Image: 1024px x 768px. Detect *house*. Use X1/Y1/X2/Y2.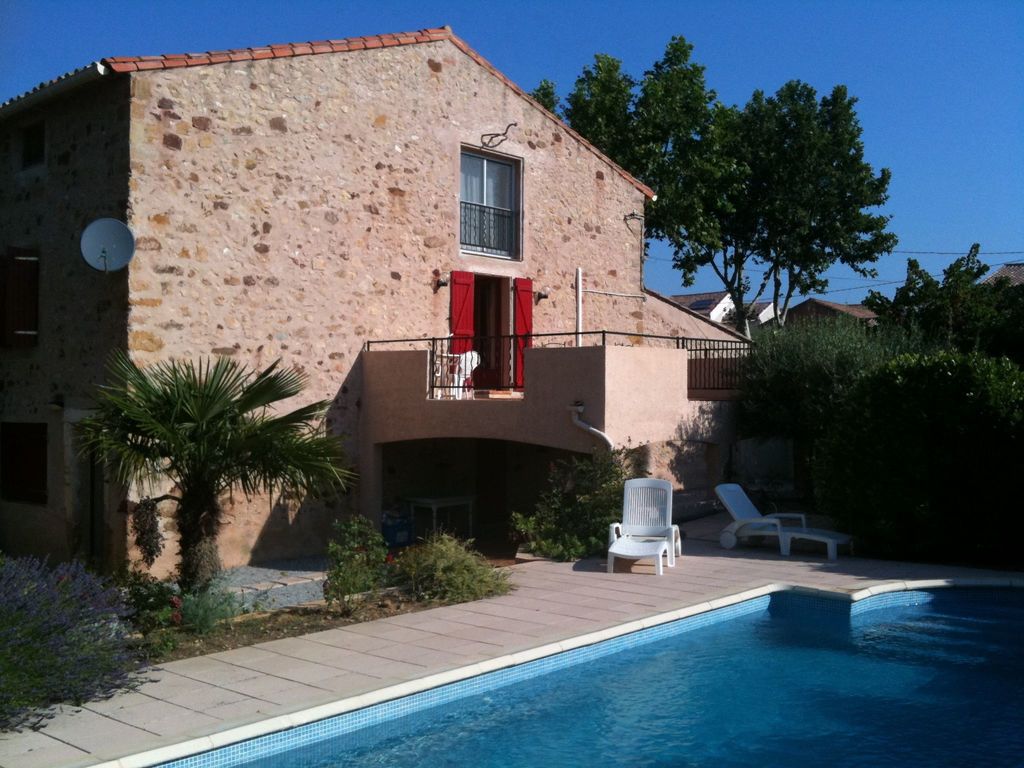
0/22/766/600.
